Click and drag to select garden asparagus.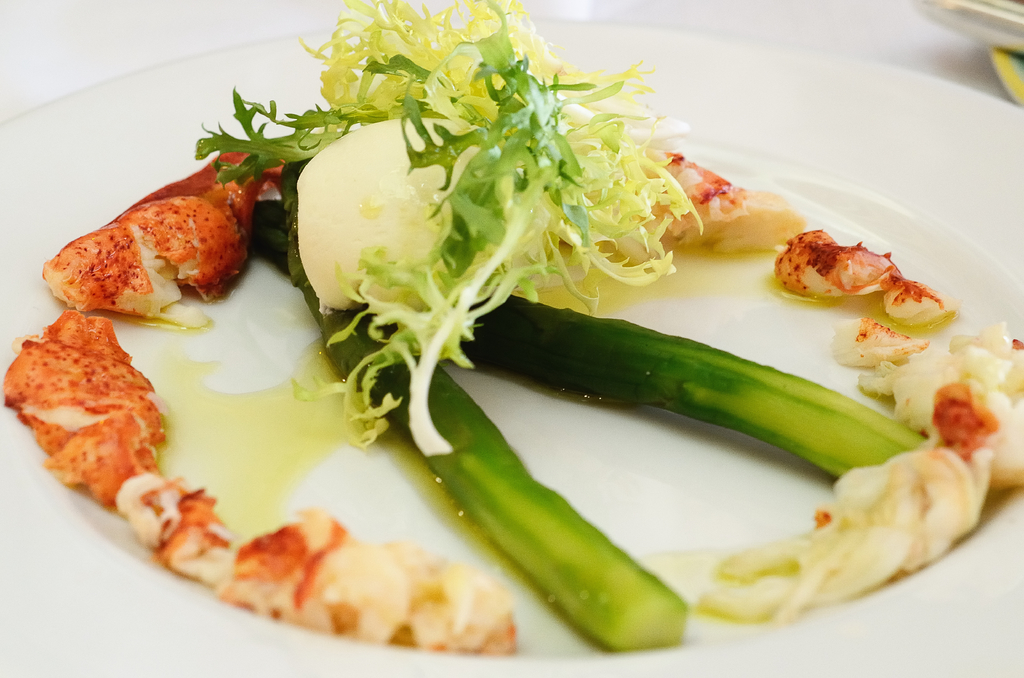
Selection: BBox(282, 157, 686, 652).
